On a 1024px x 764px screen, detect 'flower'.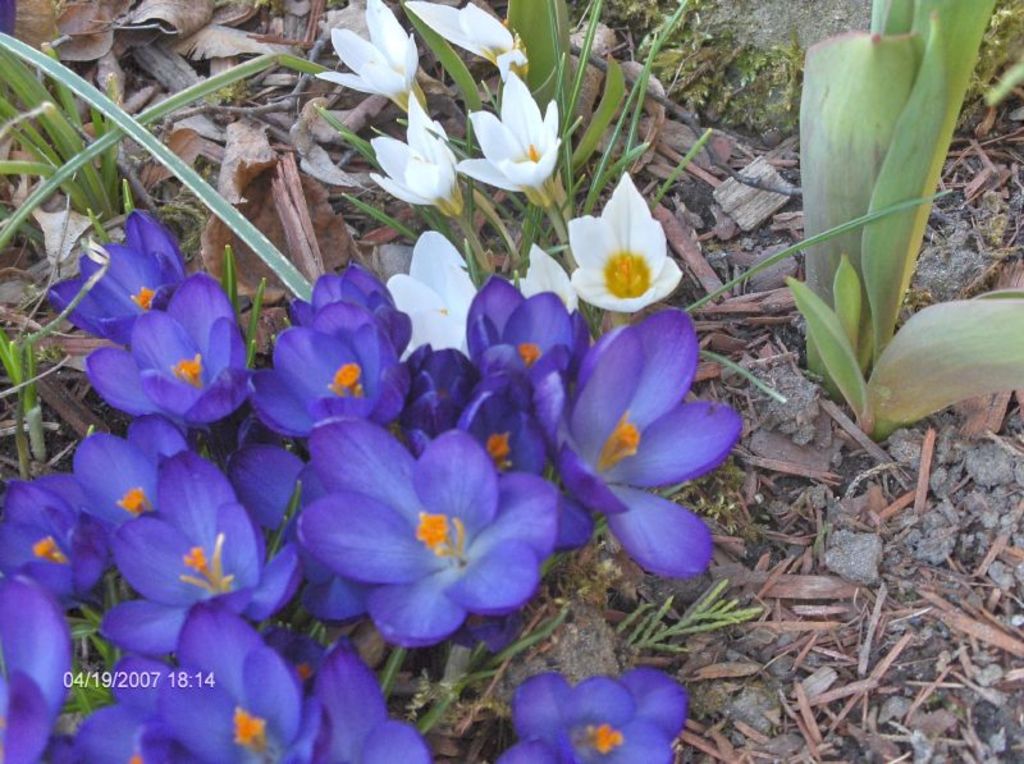
bbox=[367, 90, 466, 216].
